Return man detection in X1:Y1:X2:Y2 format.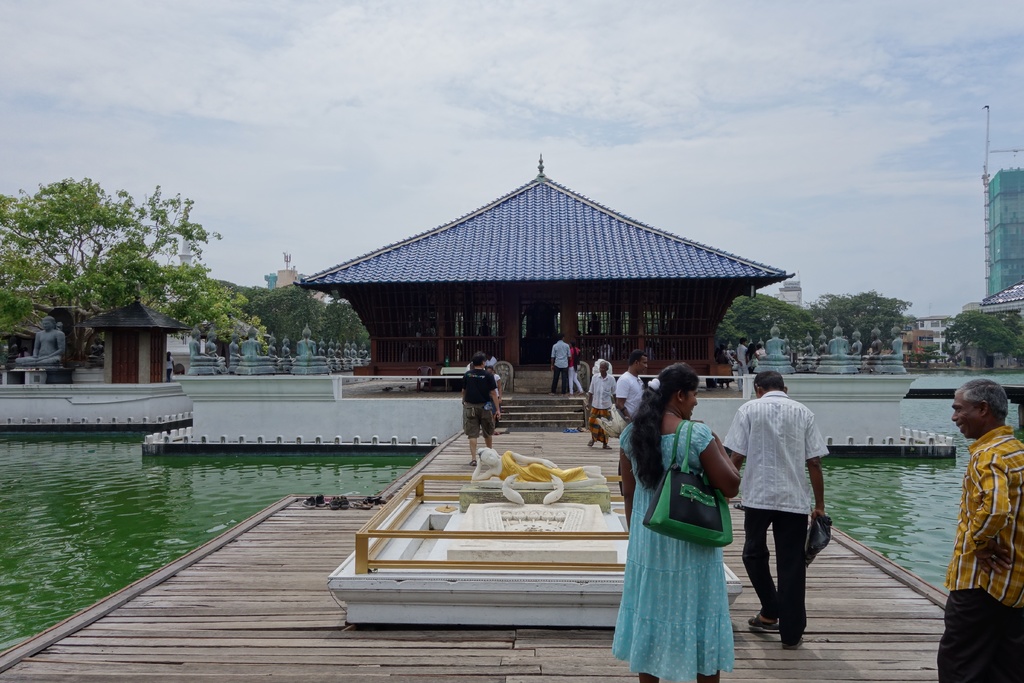
552:336:571:393.
